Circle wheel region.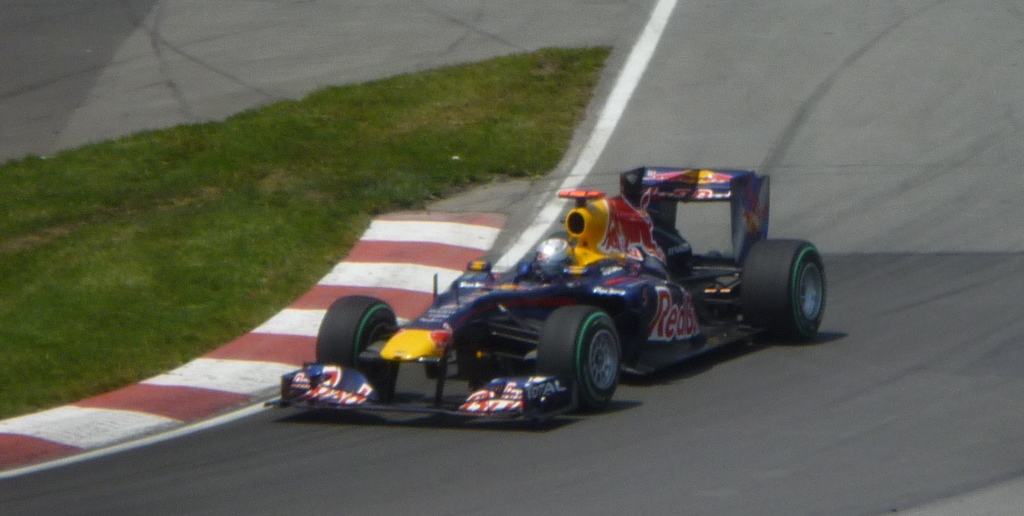
Region: detection(742, 241, 820, 343).
